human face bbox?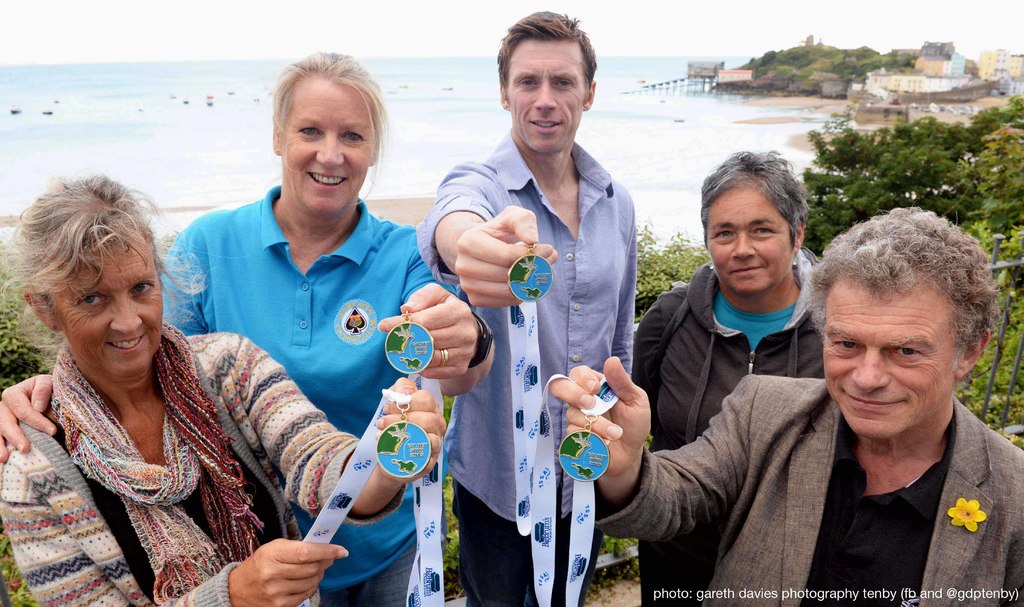
<region>67, 247, 162, 373</region>
